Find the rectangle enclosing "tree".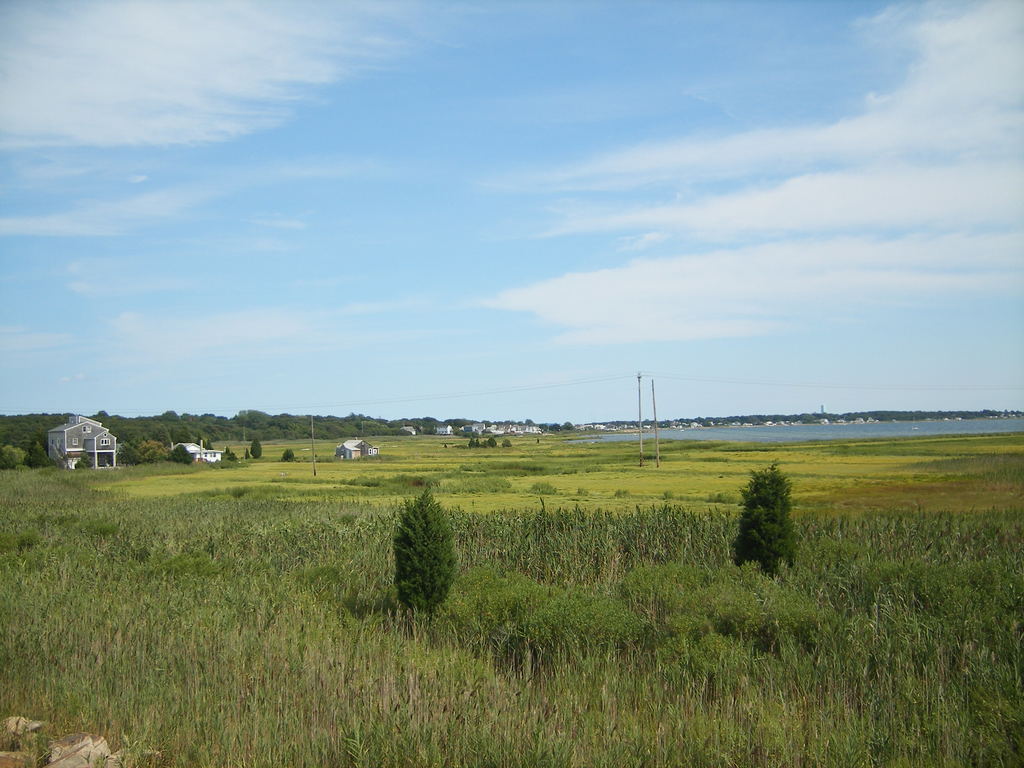
251,437,265,461.
